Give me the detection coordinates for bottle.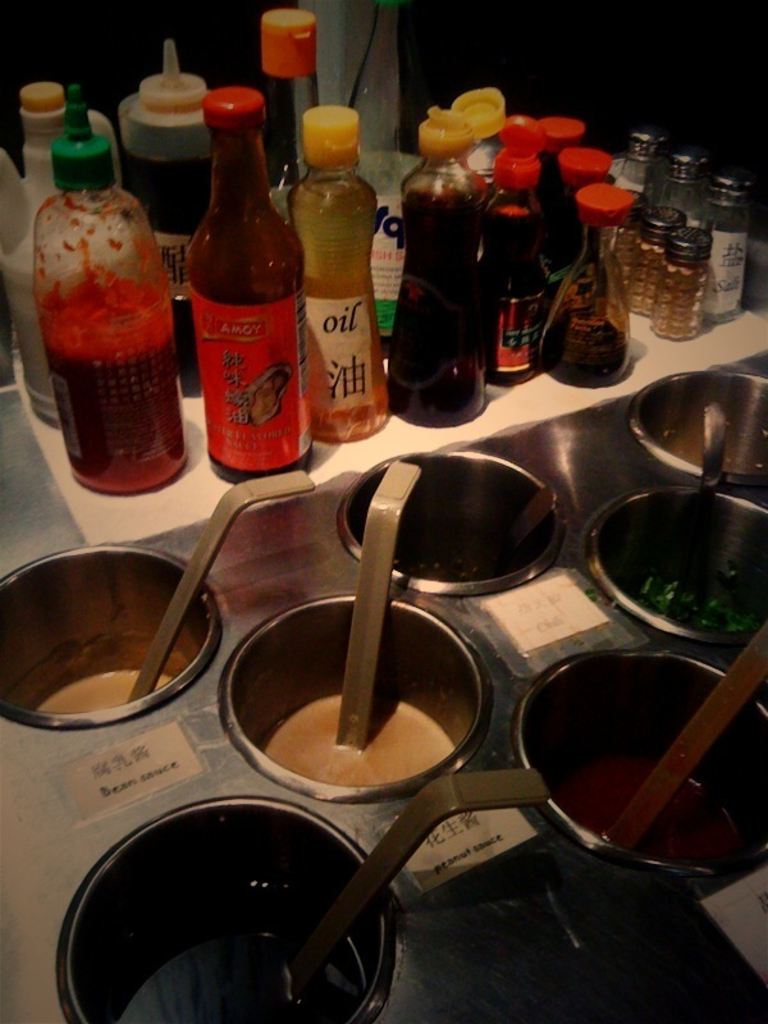
(280,108,393,439).
